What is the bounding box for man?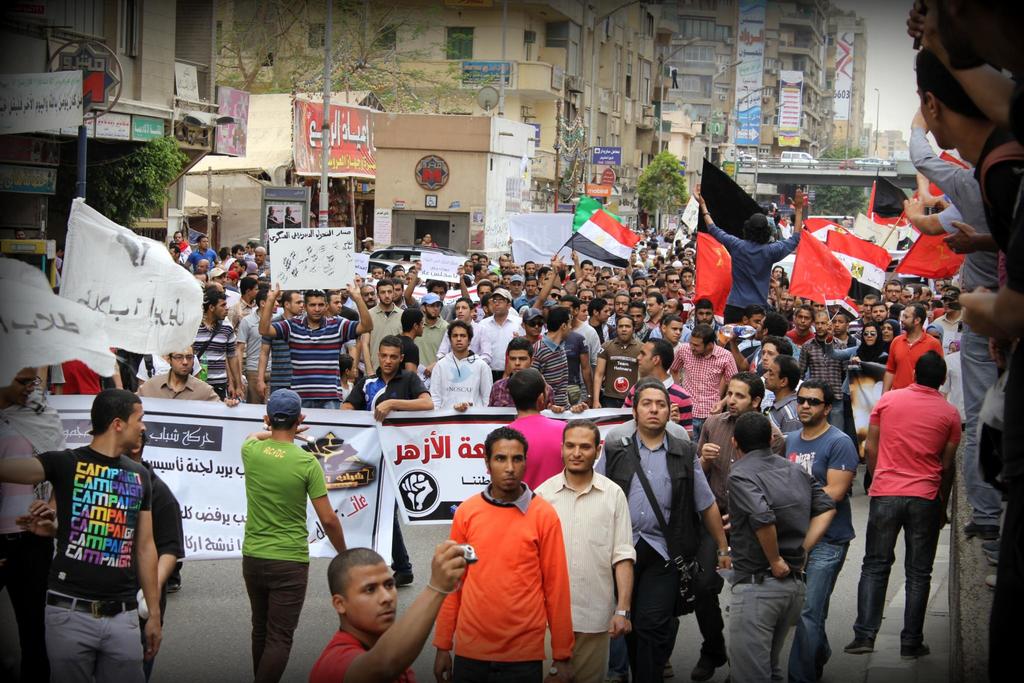
rect(0, 383, 157, 682).
